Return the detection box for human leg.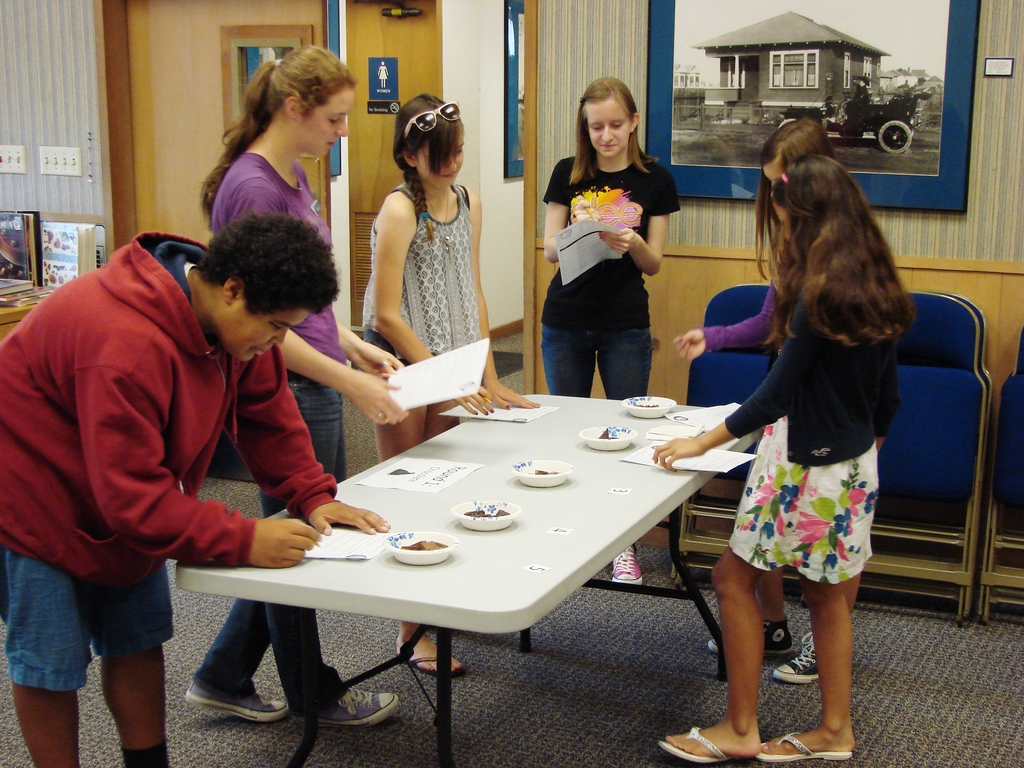
(10, 685, 76, 767).
